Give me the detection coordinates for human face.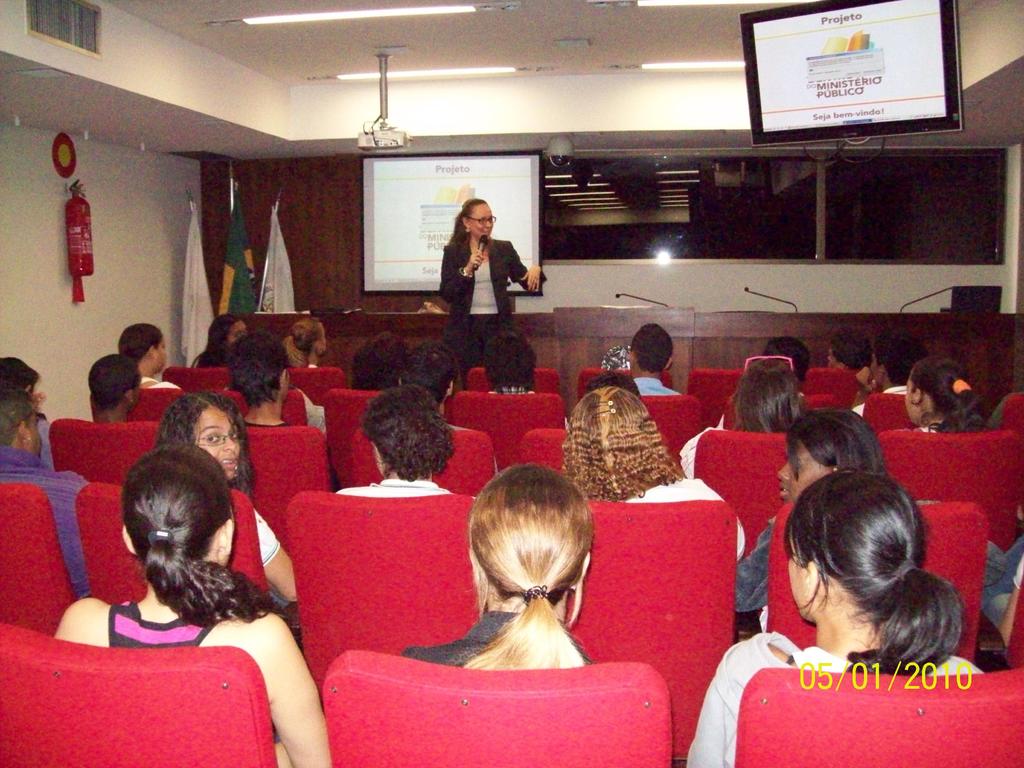
472:203:494:236.
